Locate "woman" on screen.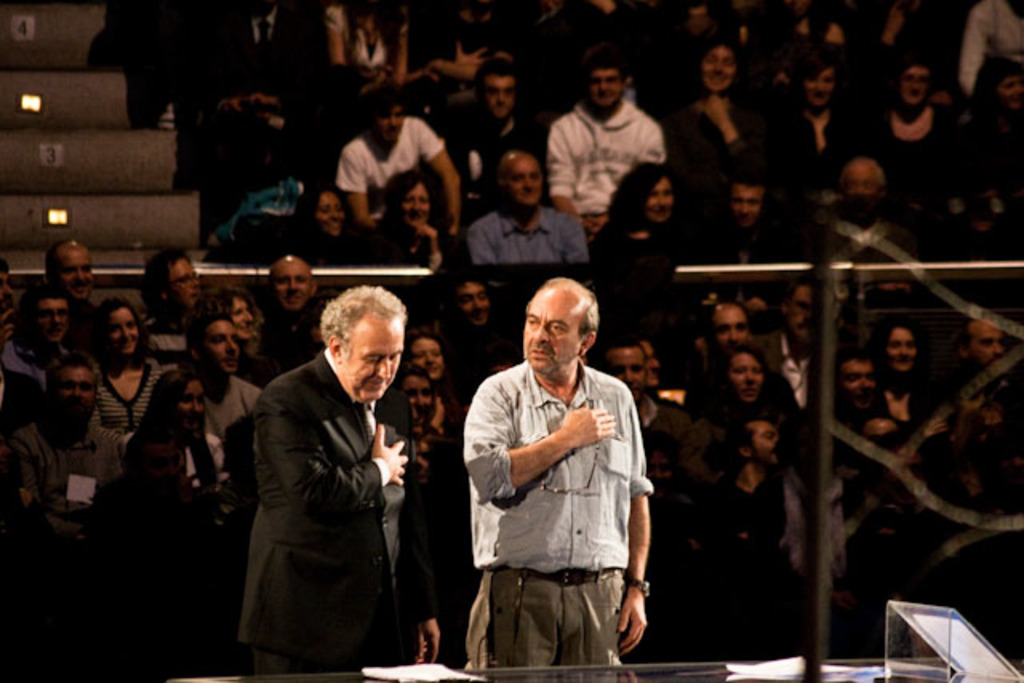
On screen at (314, 0, 413, 91).
